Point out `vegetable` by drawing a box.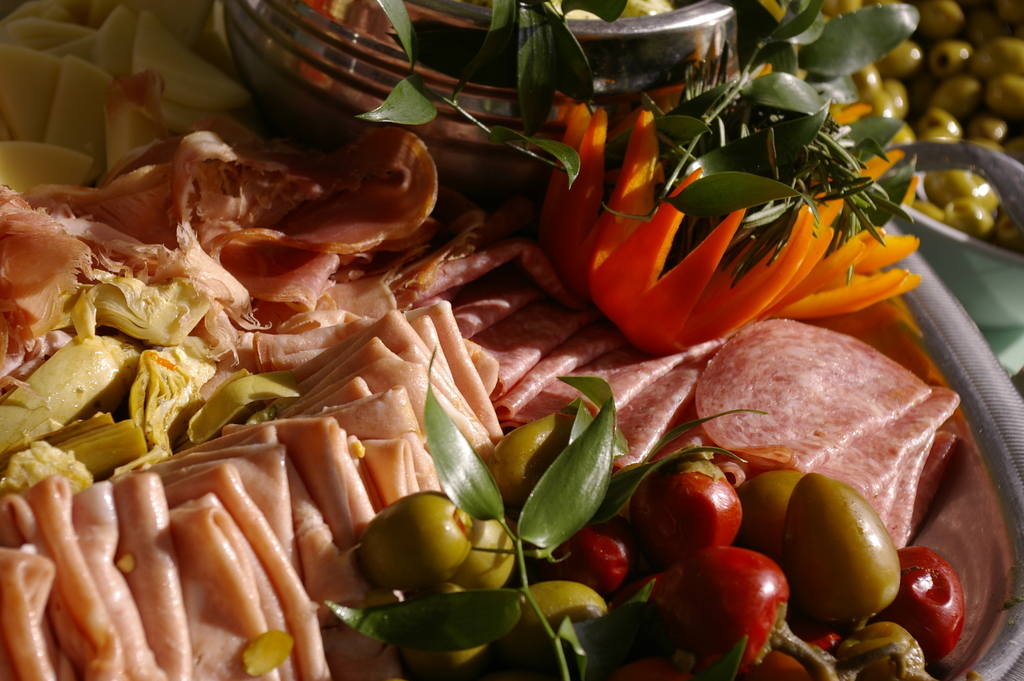
[521, 66, 911, 356].
